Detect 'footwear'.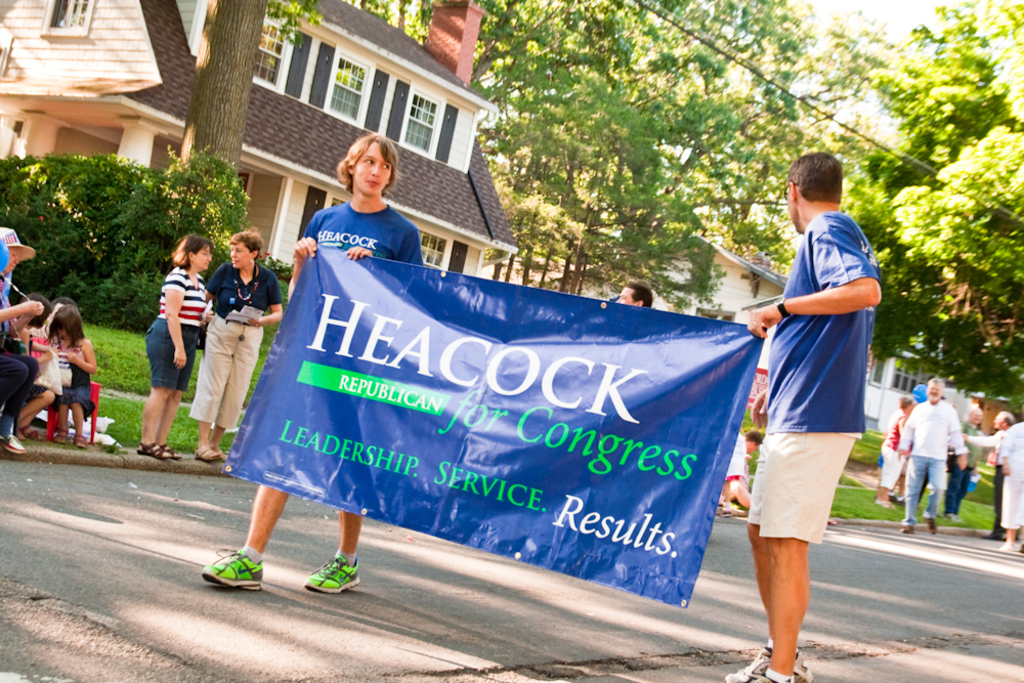
Detected at <box>152,442,178,460</box>.
